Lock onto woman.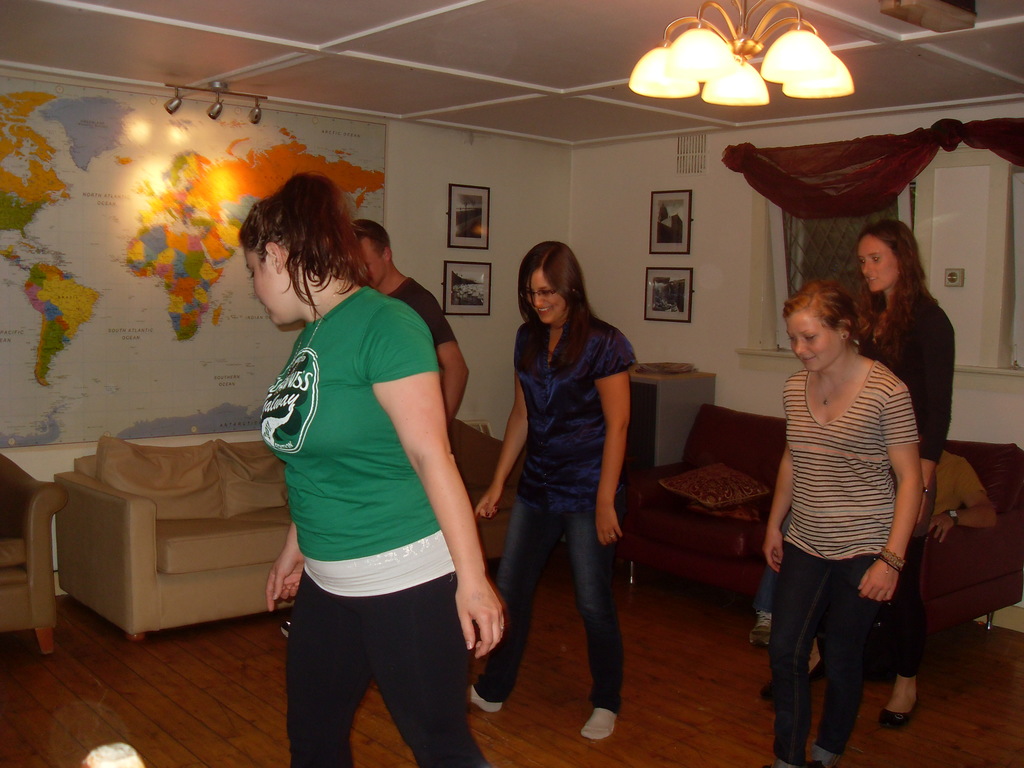
Locked: <region>236, 175, 509, 767</region>.
